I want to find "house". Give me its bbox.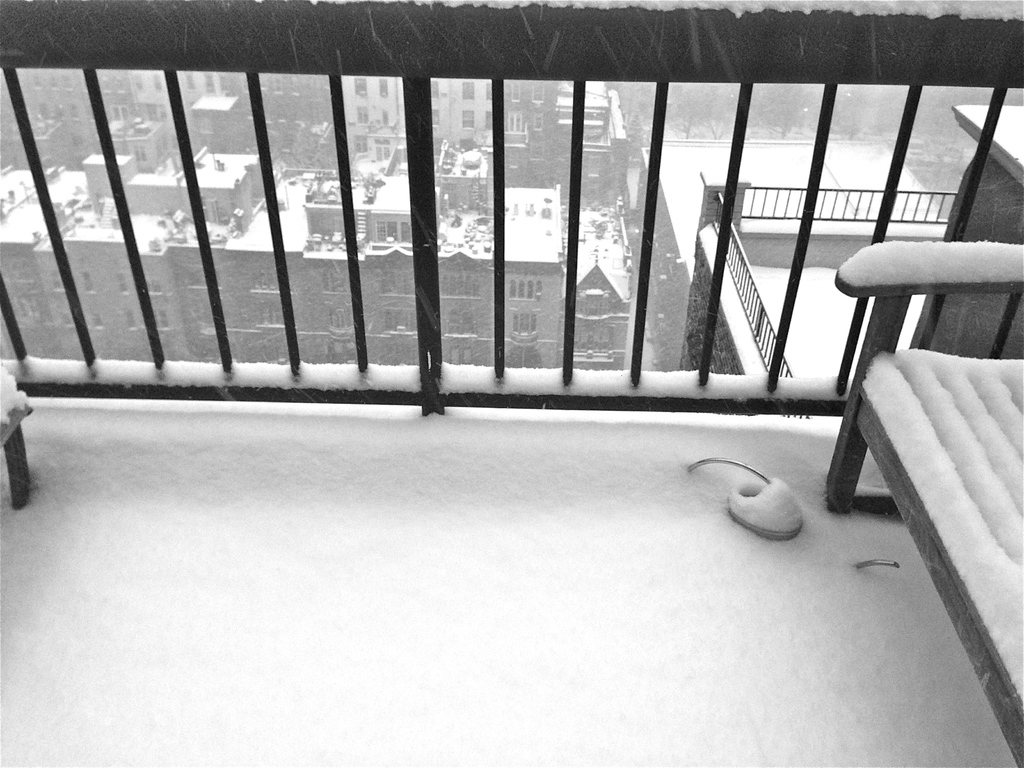
[581,79,630,203].
